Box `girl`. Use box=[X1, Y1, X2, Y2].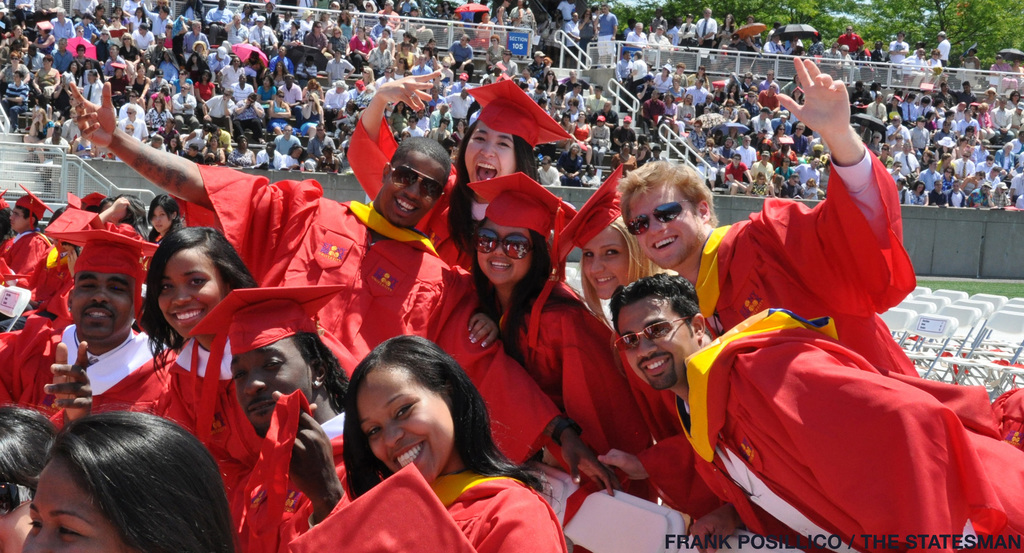
box=[354, 74, 570, 220].
